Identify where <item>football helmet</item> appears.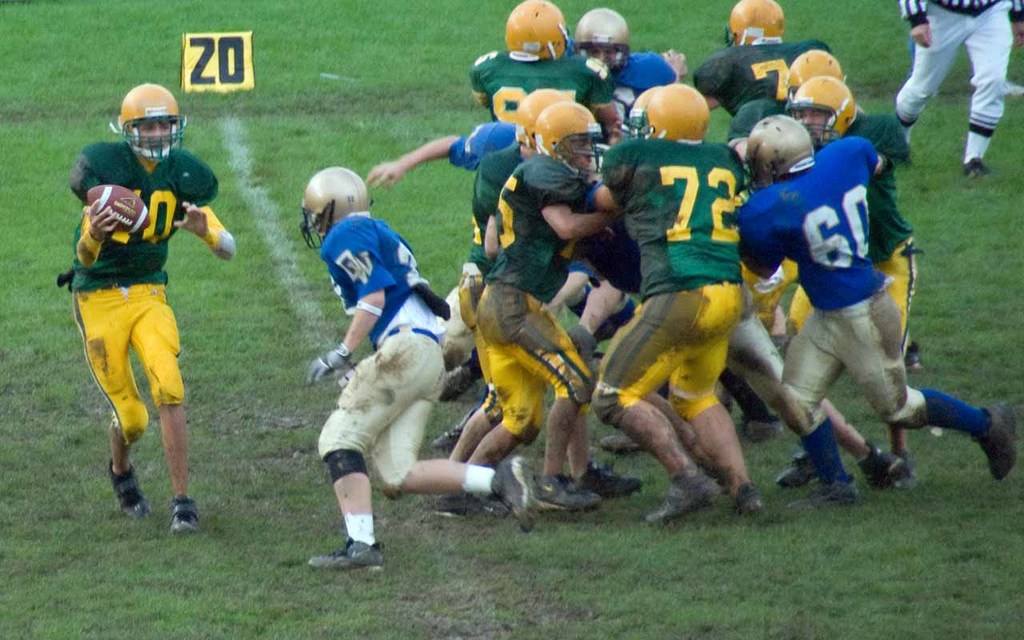
Appears at [726,0,790,49].
